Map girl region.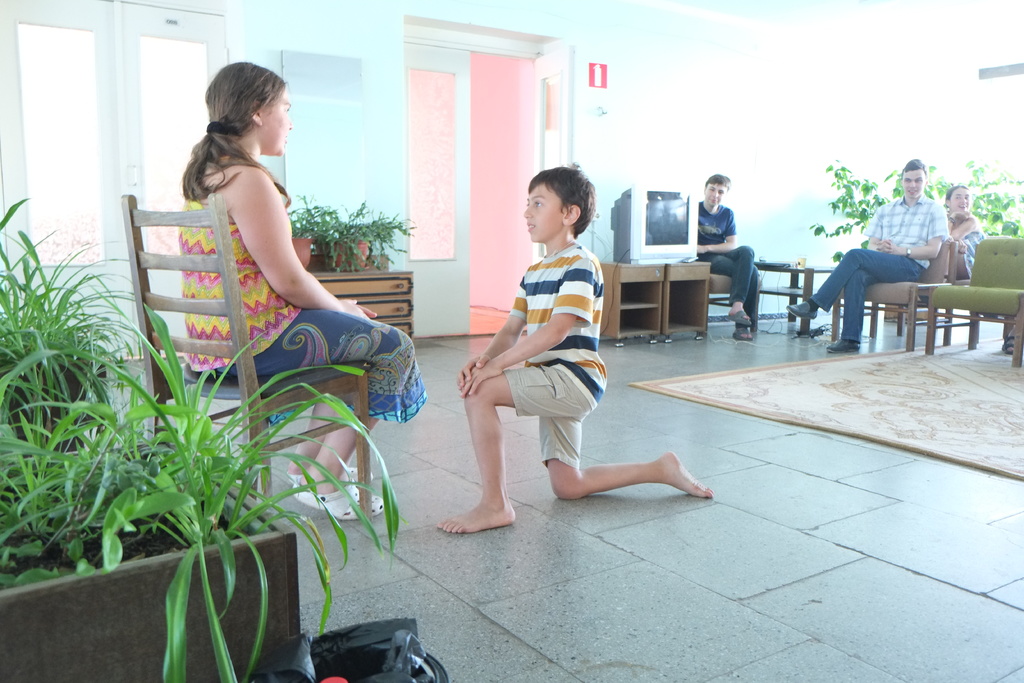
Mapped to (173, 62, 428, 520).
